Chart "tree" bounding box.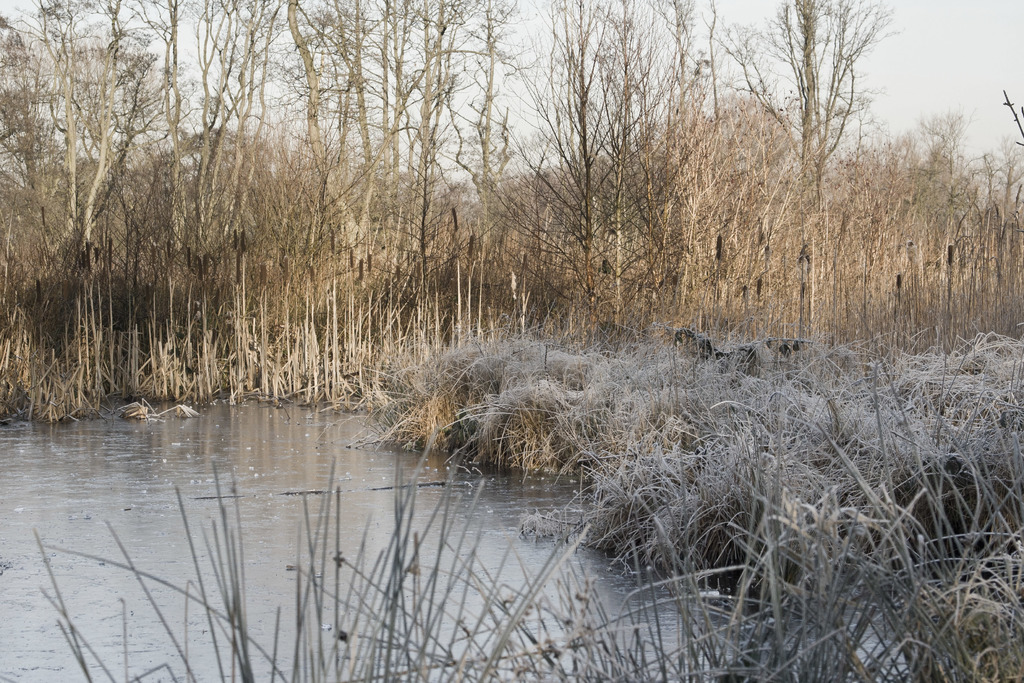
Charted: {"left": 0, "top": 0, "right": 529, "bottom": 400}.
